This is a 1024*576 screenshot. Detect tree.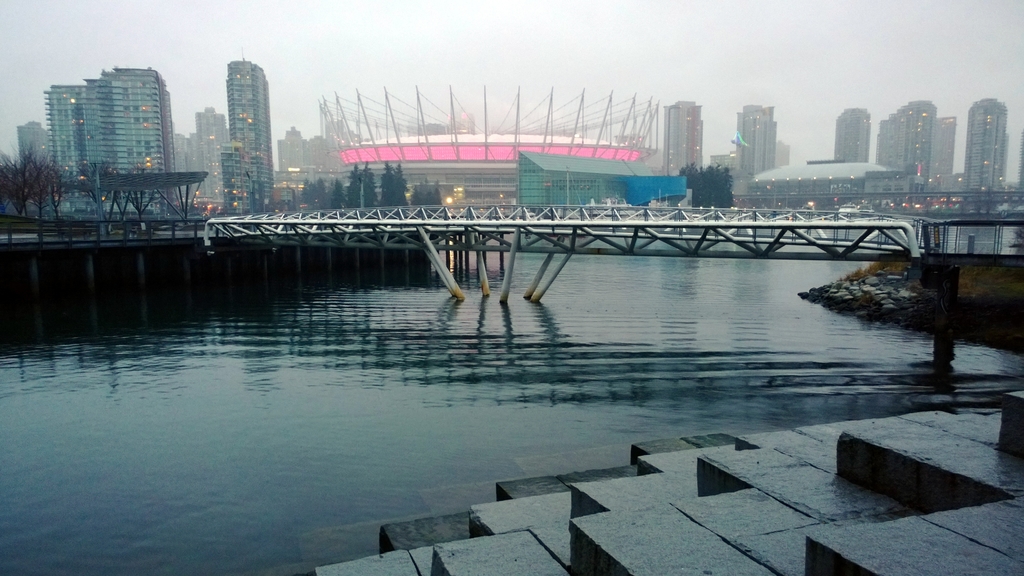
region(81, 160, 116, 219).
